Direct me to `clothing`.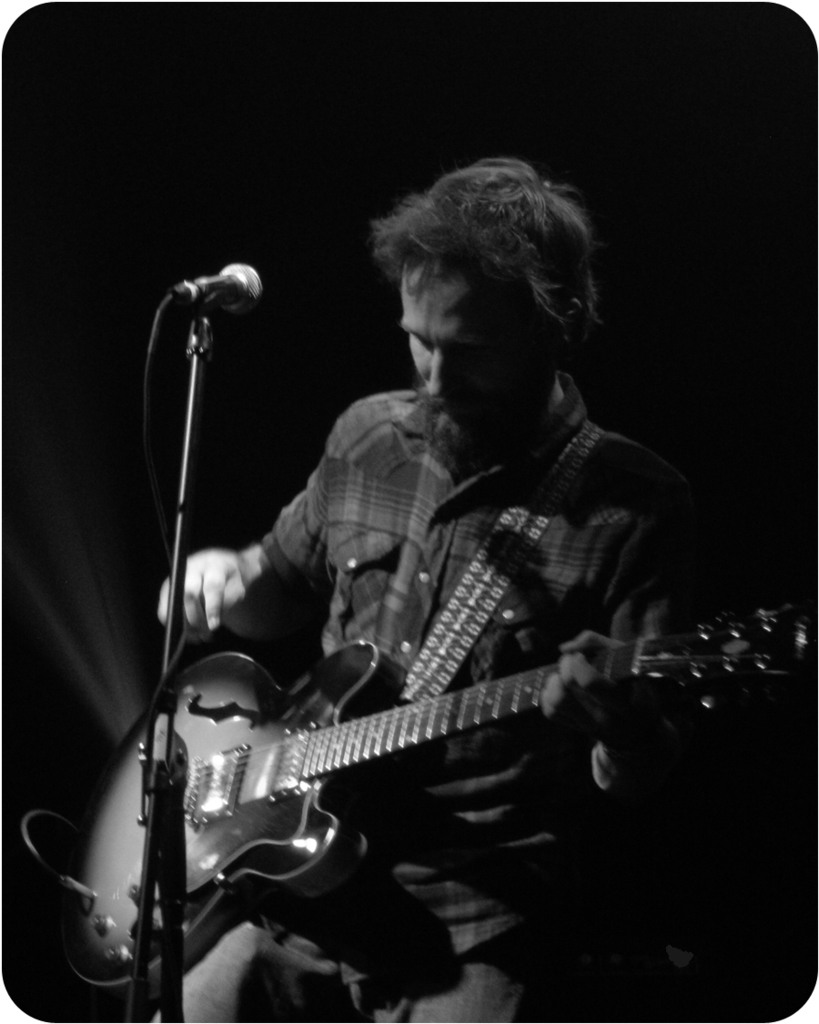
Direction: <bbox>97, 243, 716, 999</bbox>.
